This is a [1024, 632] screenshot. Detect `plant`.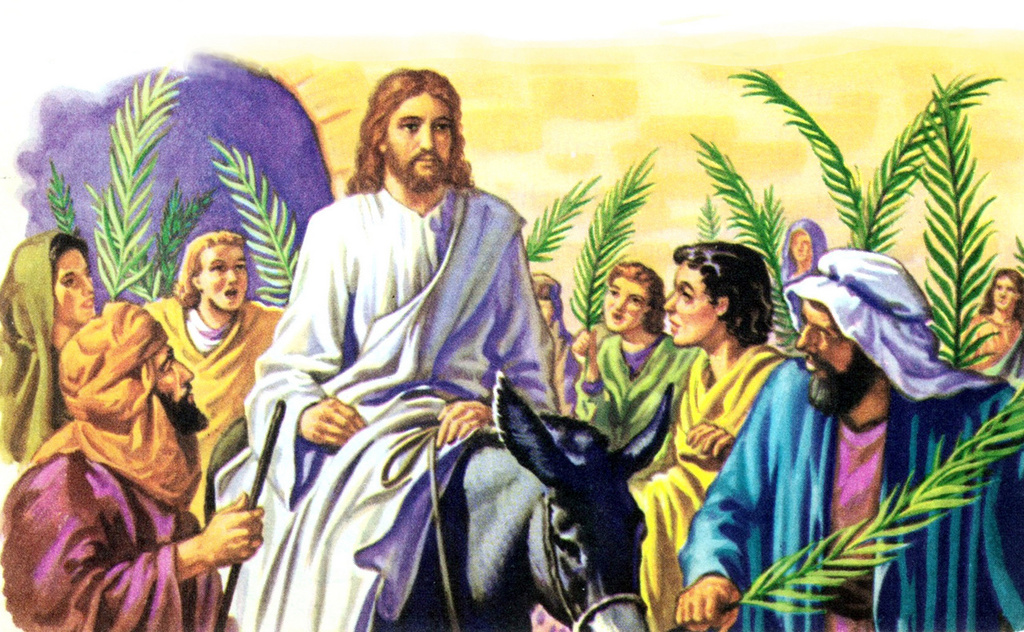
crop(700, 118, 820, 372).
